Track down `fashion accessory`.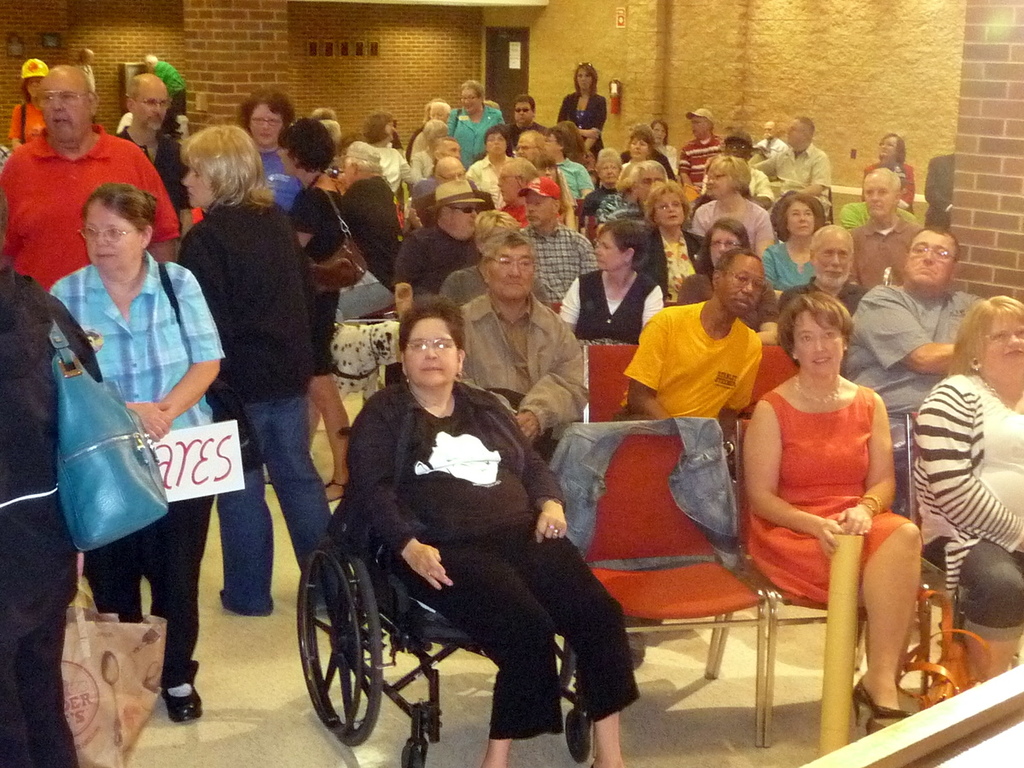
Tracked to {"left": 46, "top": 313, "right": 172, "bottom": 554}.
